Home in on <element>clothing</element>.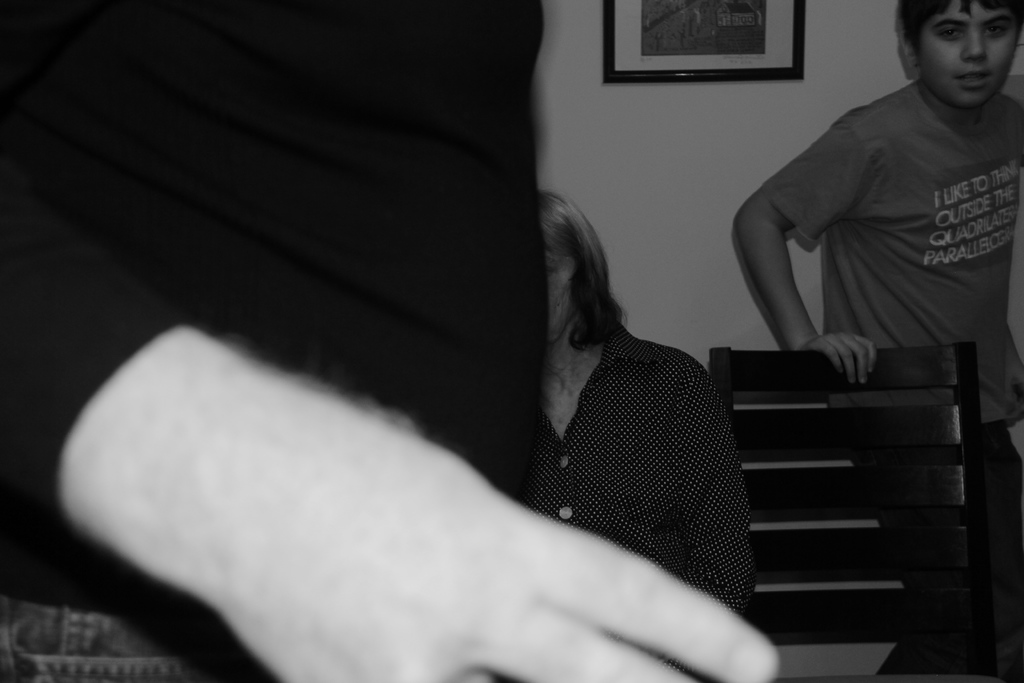
Homed in at box=[0, 0, 541, 679].
